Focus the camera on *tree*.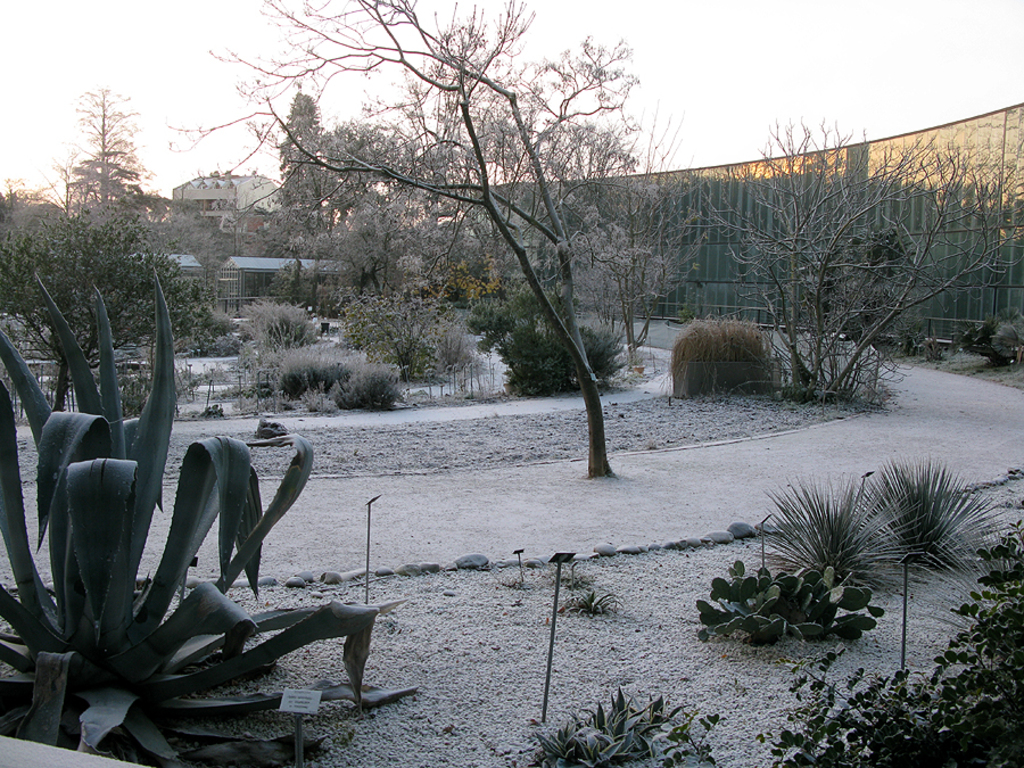
Focus region: (558, 171, 701, 372).
